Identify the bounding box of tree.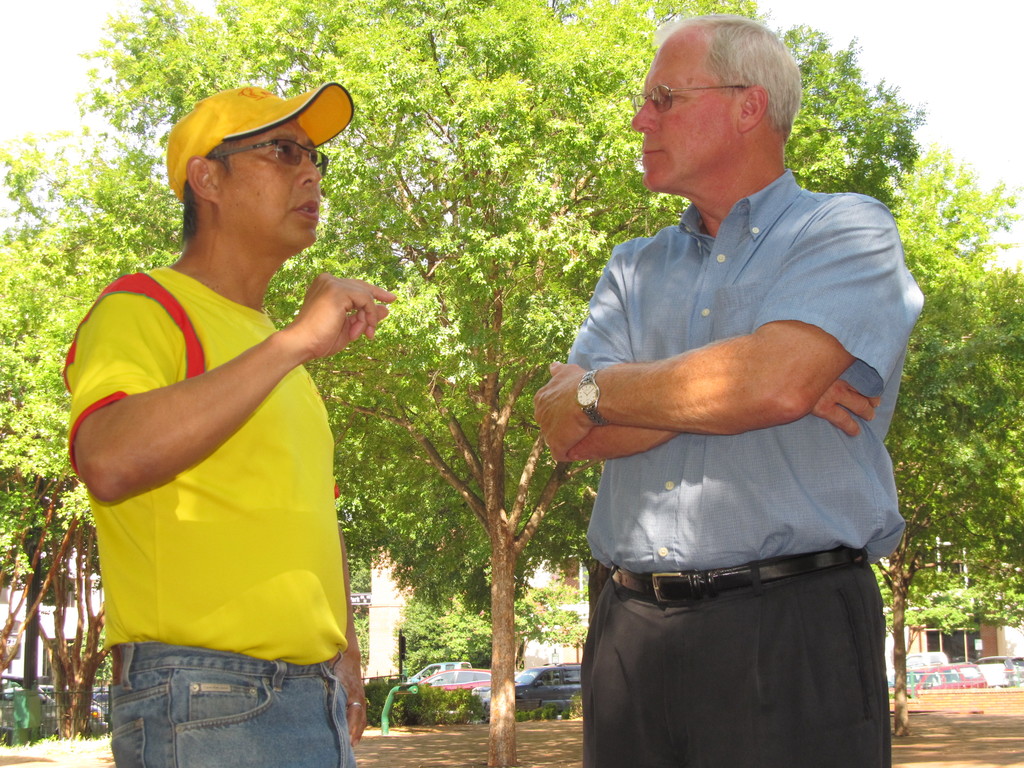
822 113 1007 701.
